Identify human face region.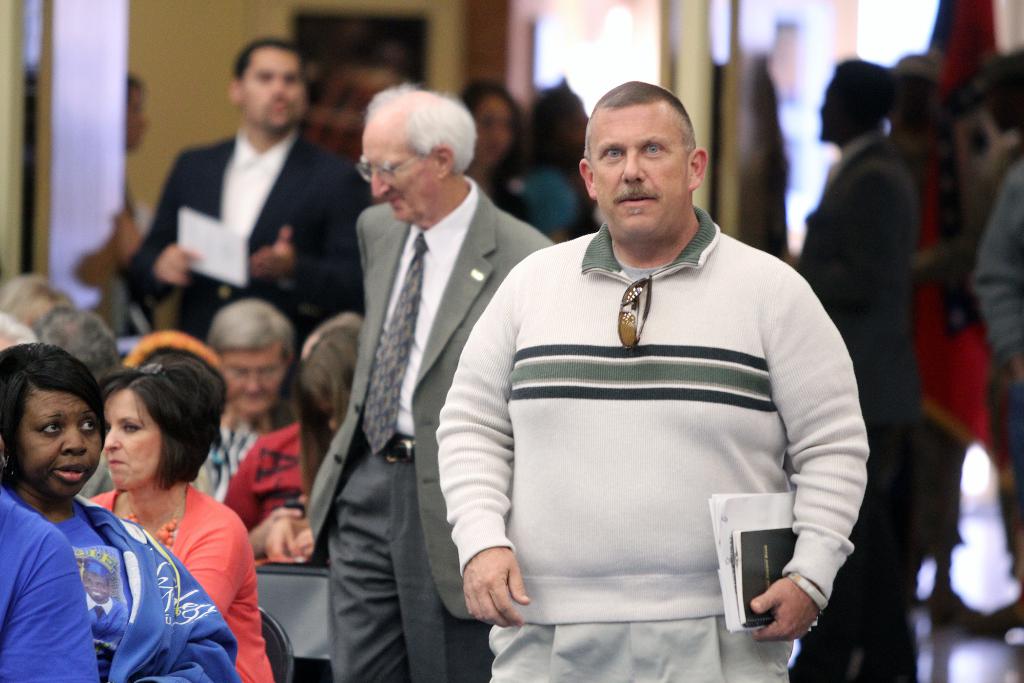
Region: Rect(474, 85, 510, 168).
